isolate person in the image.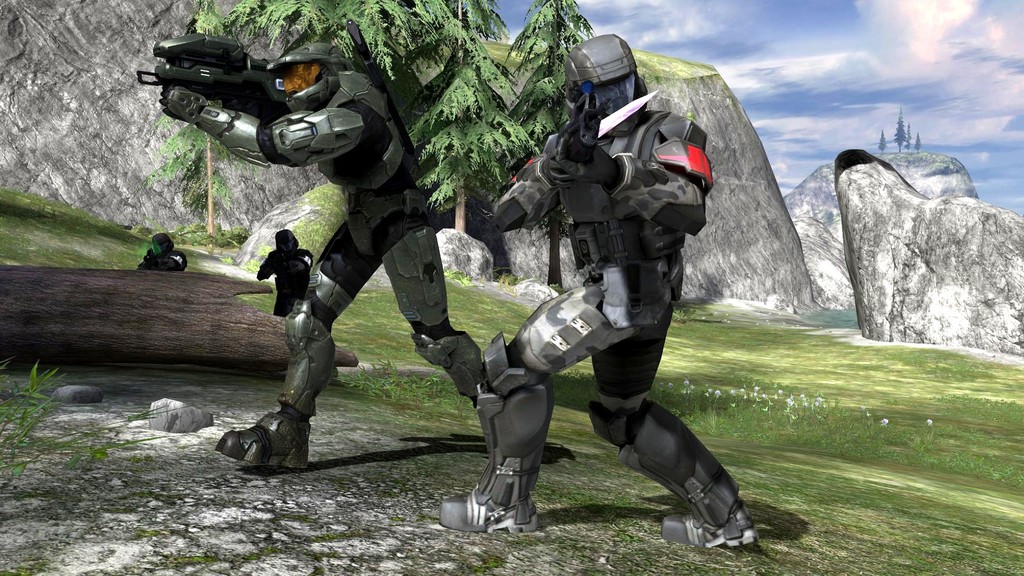
Isolated region: <bbox>257, 231, 312, 319</bbox>.
